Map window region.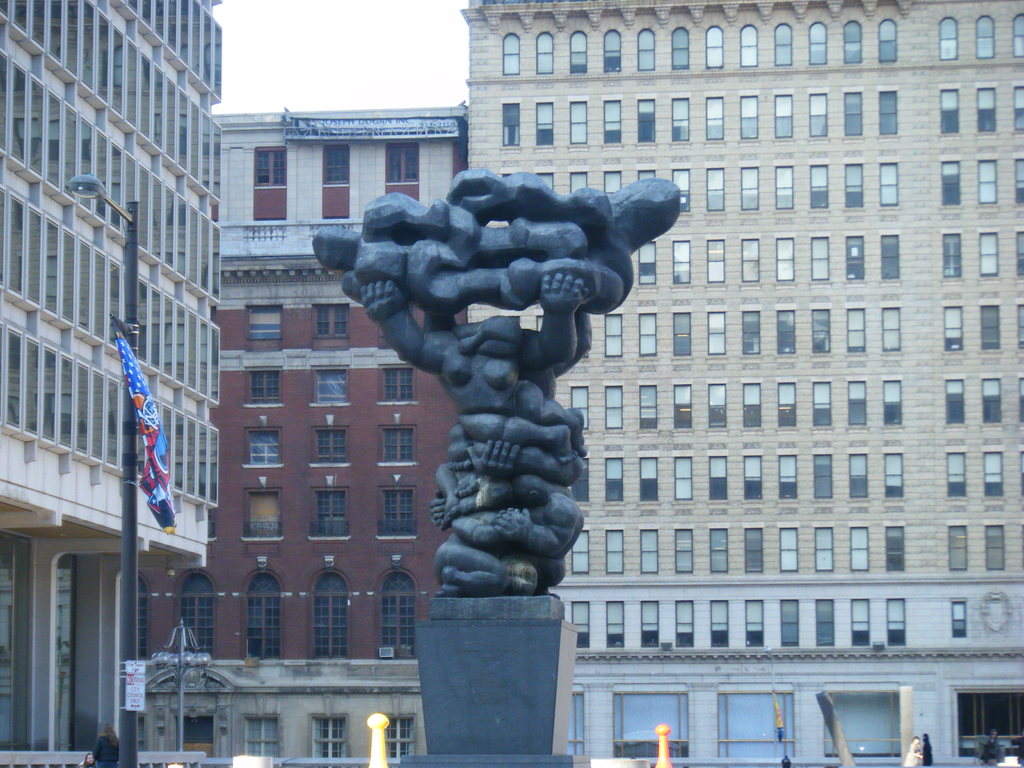
Mapped to box(671, 24, 688, 71).
